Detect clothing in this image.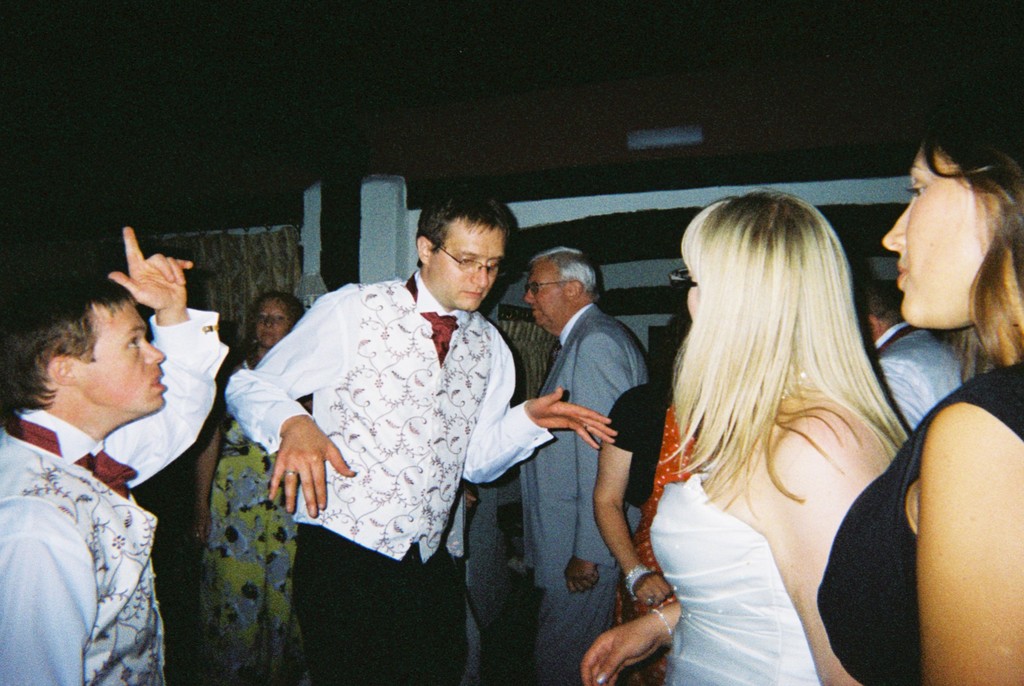
Detection: x1=863, y1=317, x2=982, y2=430.
